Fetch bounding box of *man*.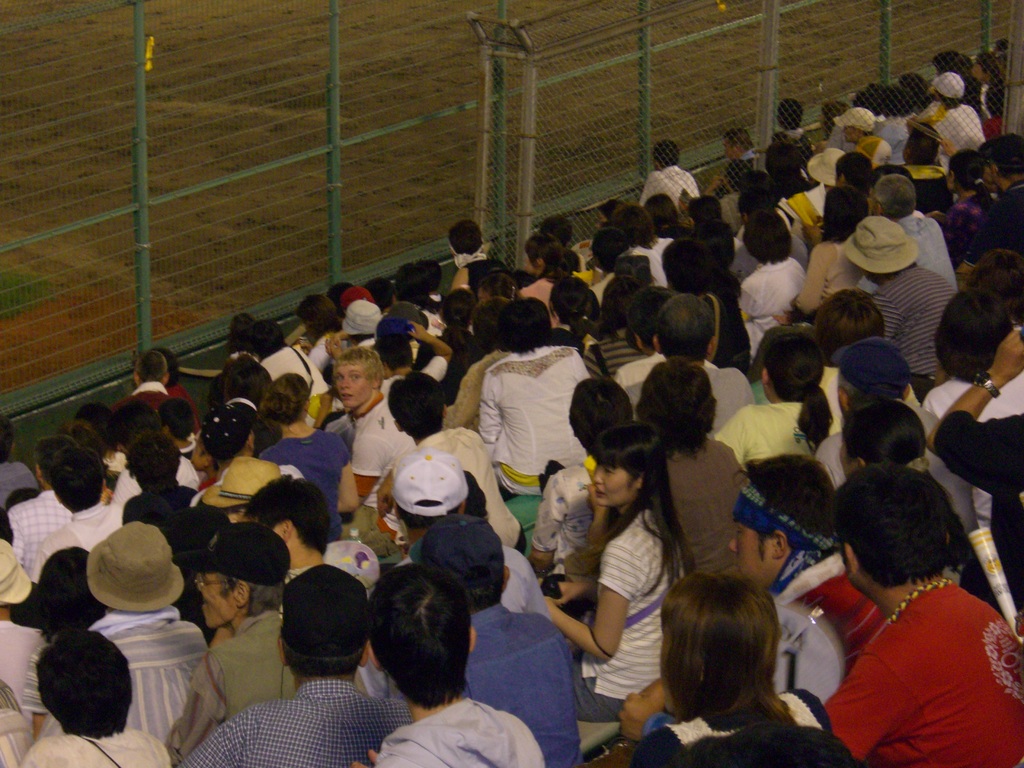
Bbox: 611,298,756,429.
